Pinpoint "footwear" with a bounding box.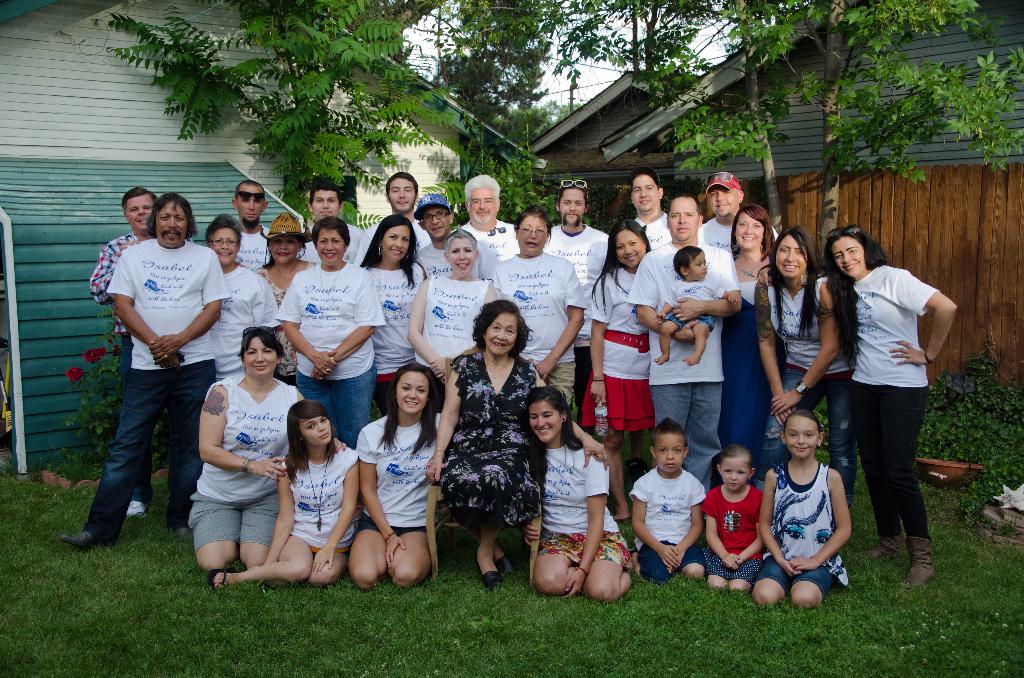
[490,549,513,576].
